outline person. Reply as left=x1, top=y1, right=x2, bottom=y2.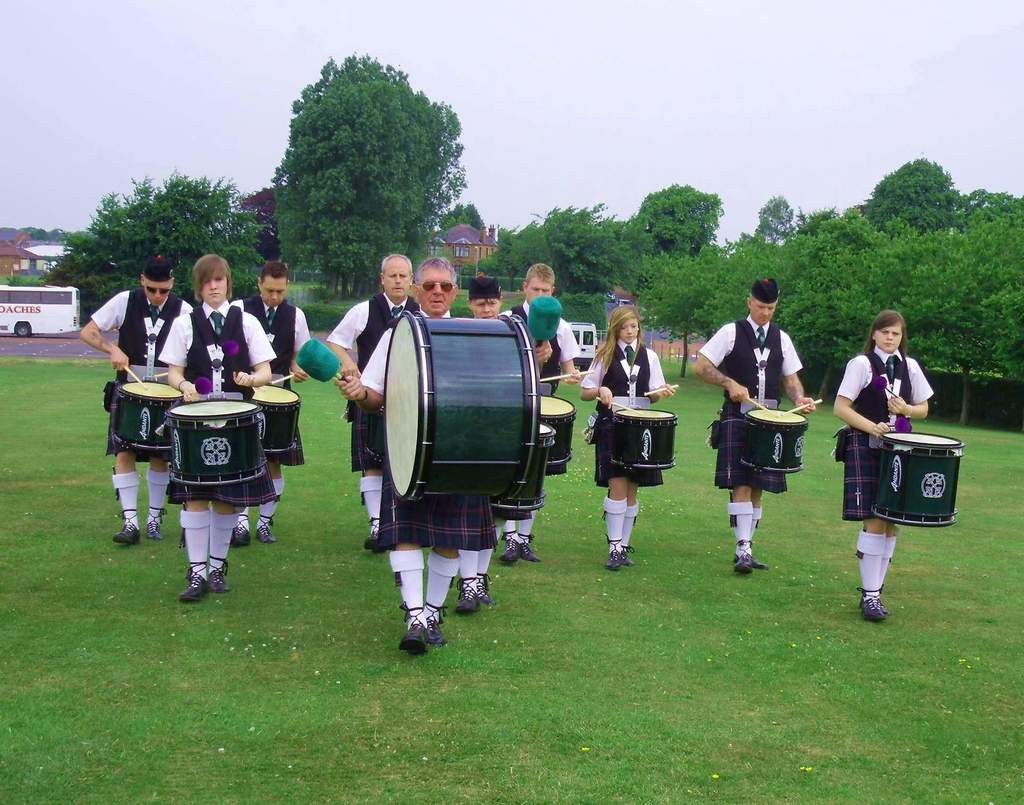
left=327, top=248, right=422, bottom=551.
